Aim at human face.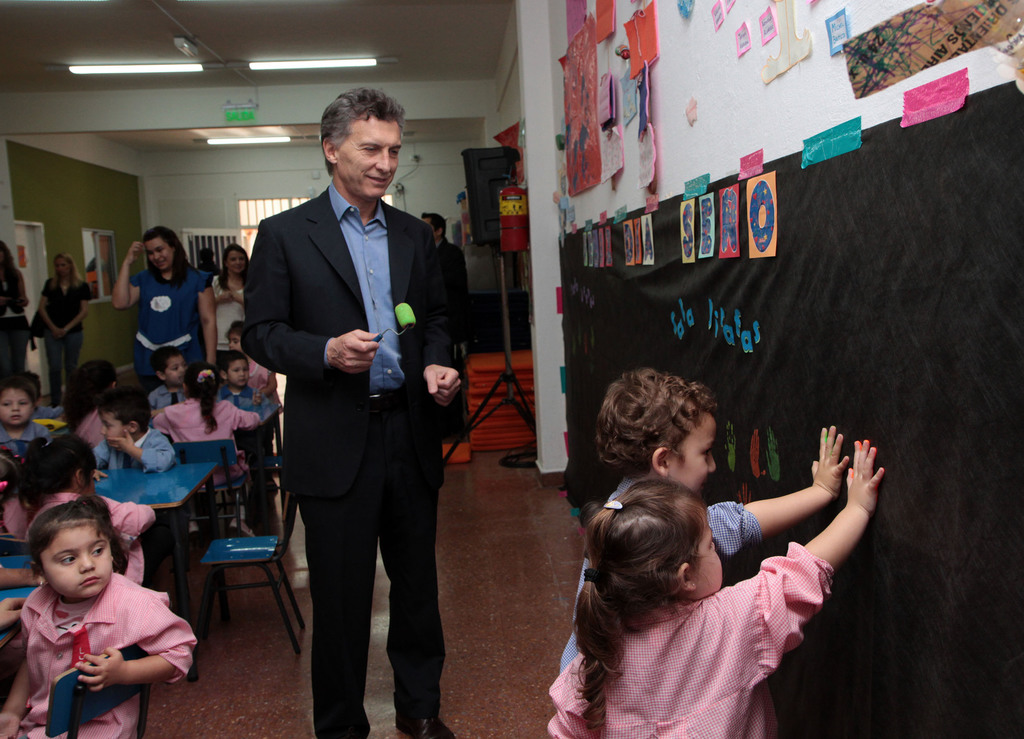
Aimed at (55, 254, 69, 274).
